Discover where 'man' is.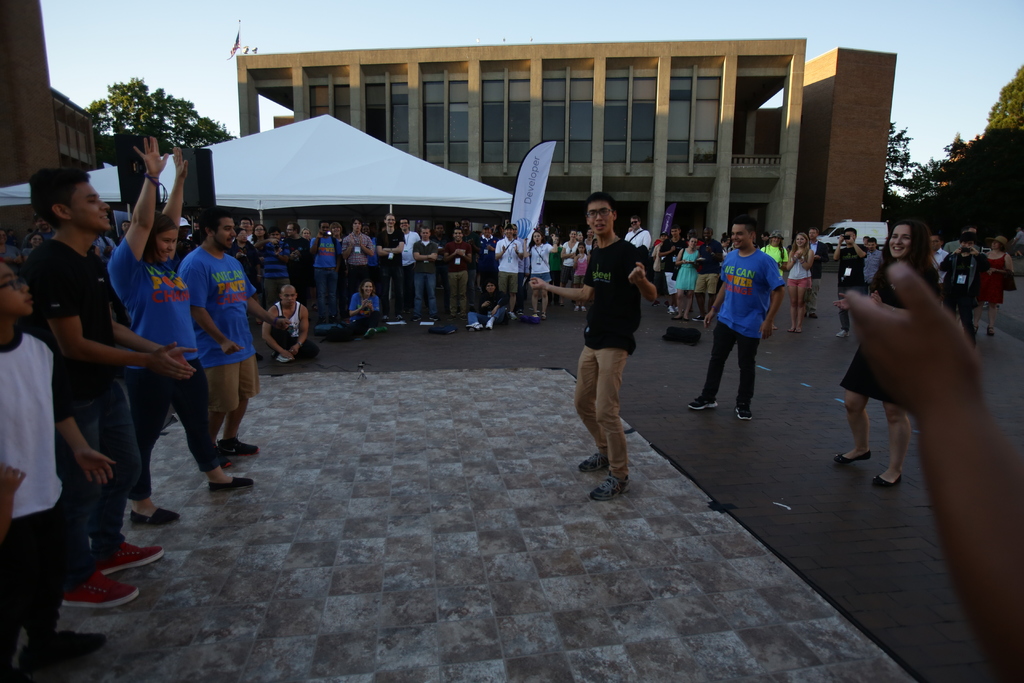
Discovered at 402, 218, 418, 315.
